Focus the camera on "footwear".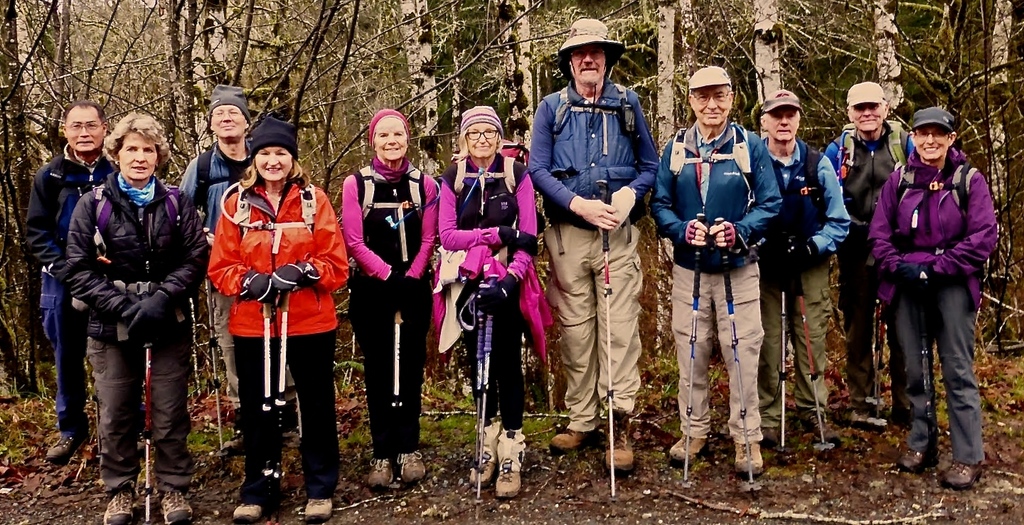
Focus region: 897 450 932 473.
